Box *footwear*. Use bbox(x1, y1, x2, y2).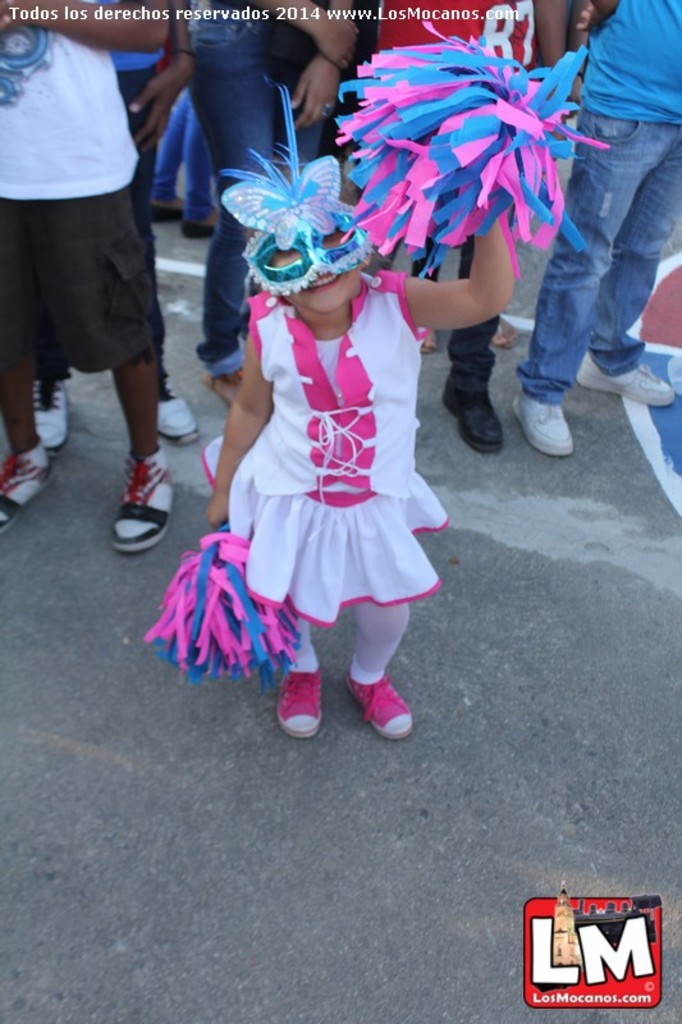
bbox(427, 332, 436, 352).
